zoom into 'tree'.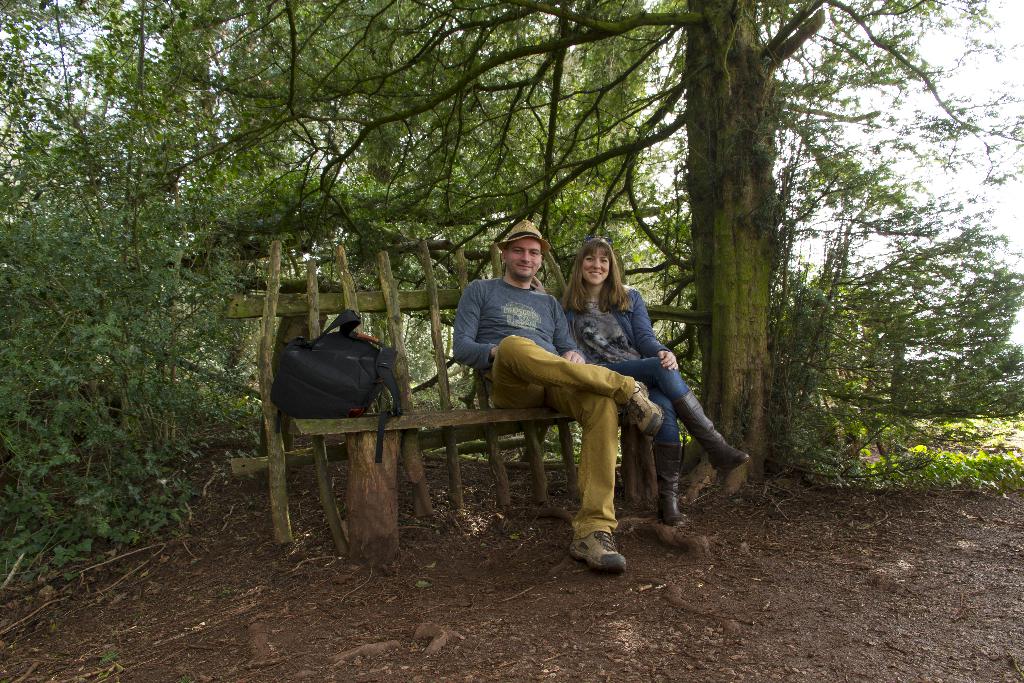
Zoom target: [0,0,1023,506].
